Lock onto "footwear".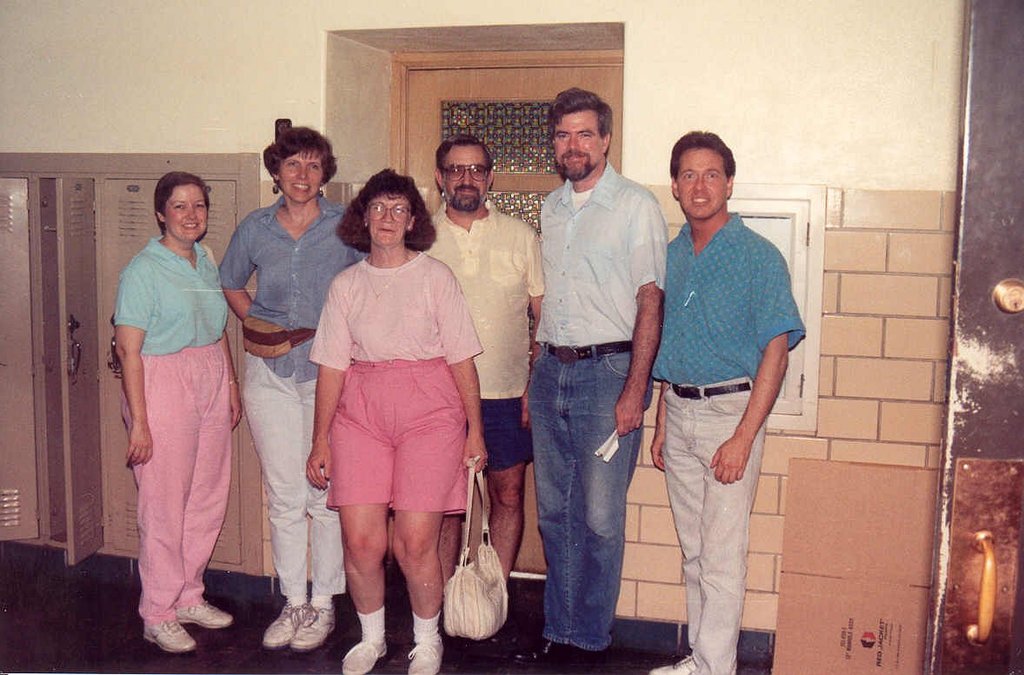
Locked: (x1=146, y1=619, x2=198, y2=651).
